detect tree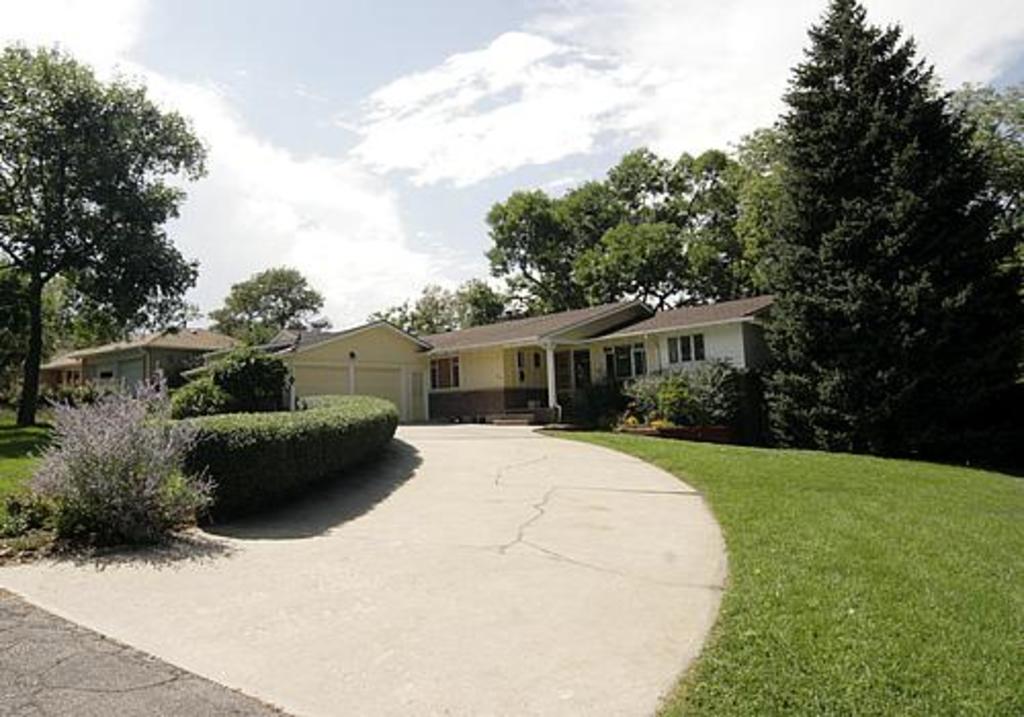
<region>201, 266, 332, 352</region>
